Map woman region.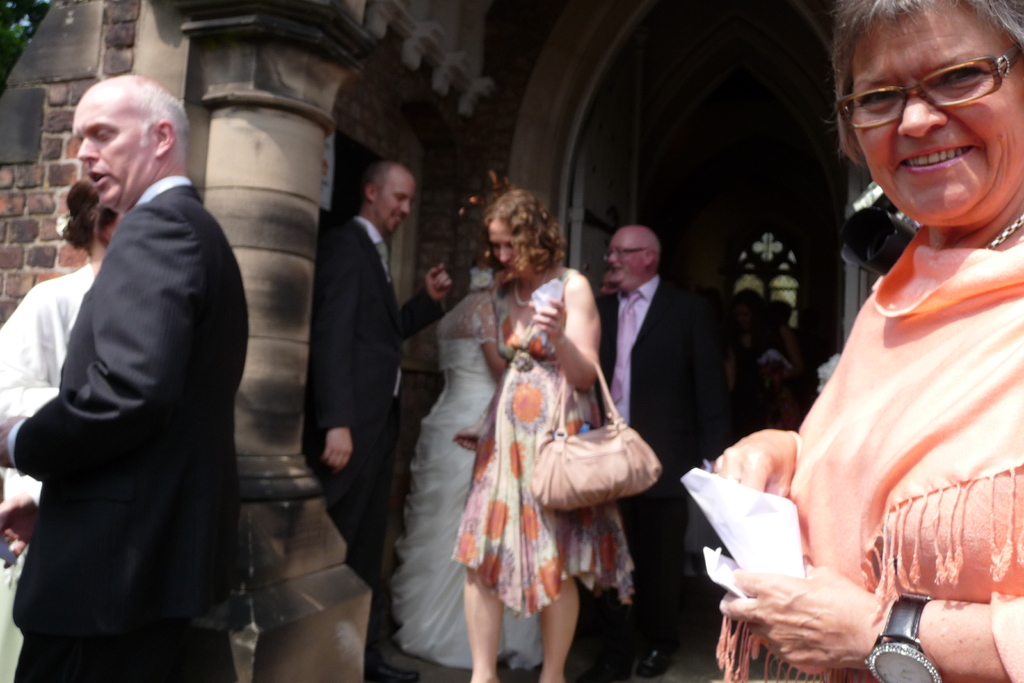
Mapped to x1=435, y1=200, x2=655, y2=668.
